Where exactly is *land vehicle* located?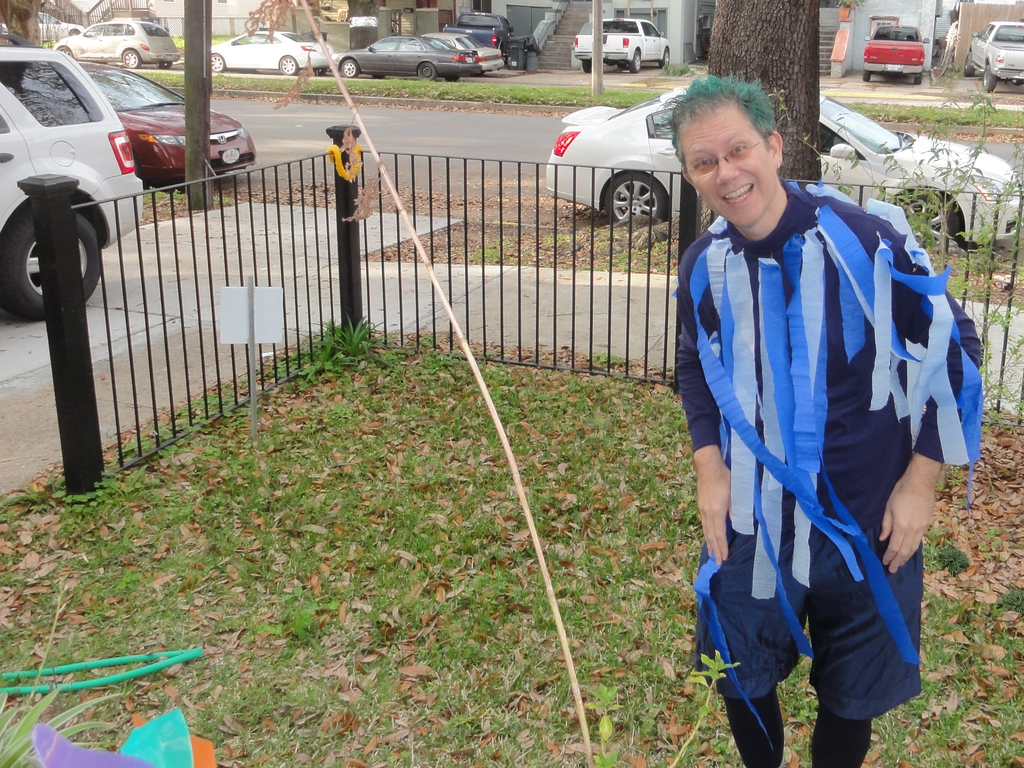
Its bounding box is box=[213, 29, 333, 77].
